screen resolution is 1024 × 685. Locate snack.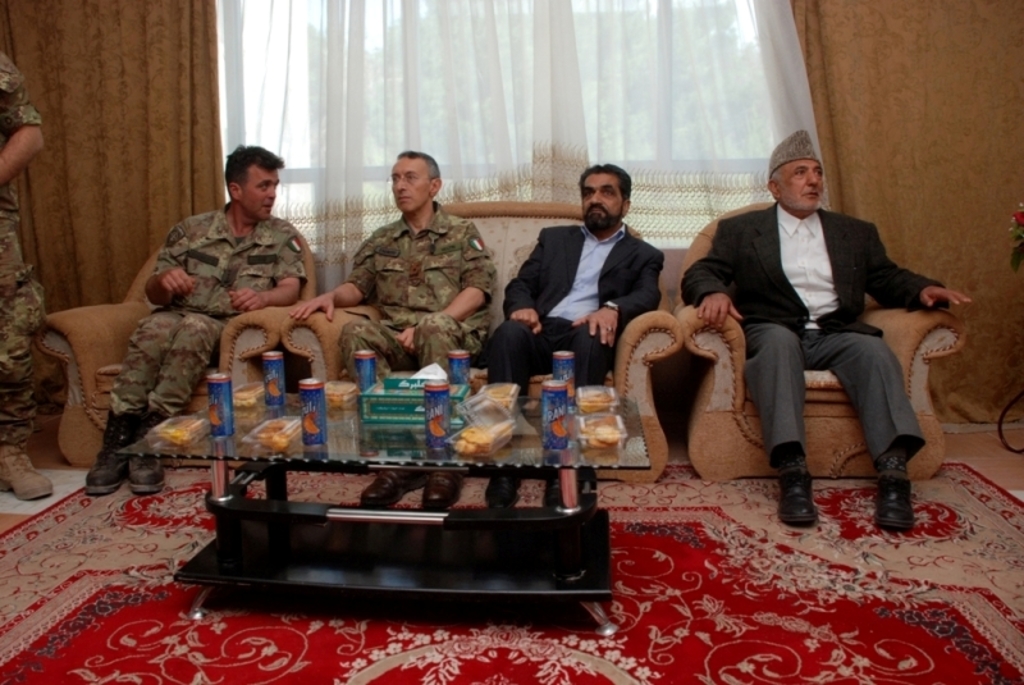
[490, 384, 517, 406].
